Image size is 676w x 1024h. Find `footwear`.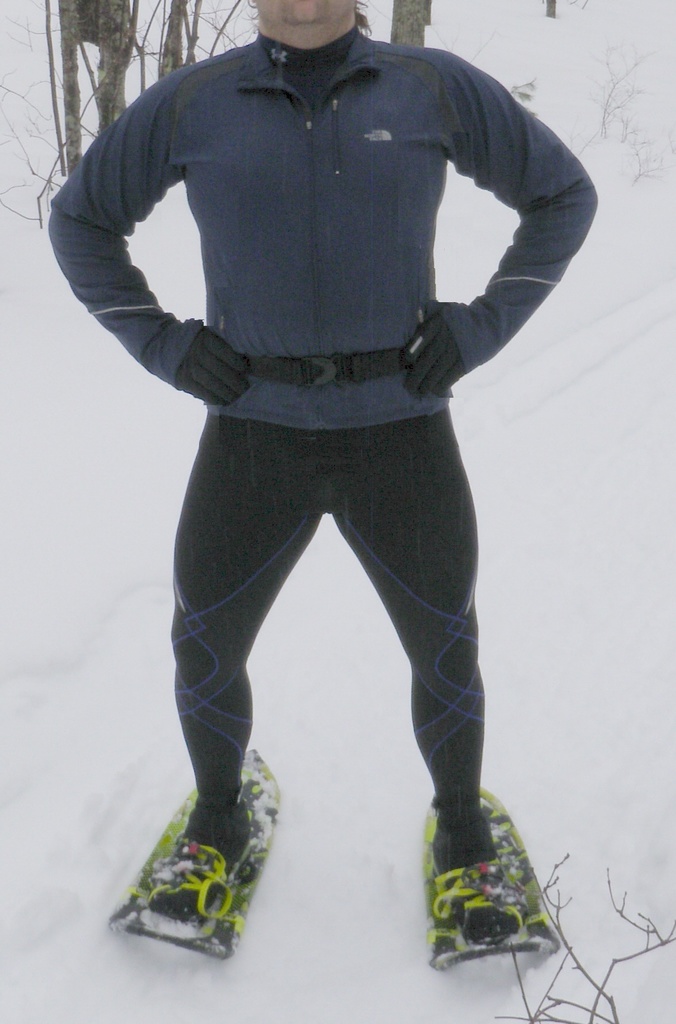
x1=138 y1=794 x2=255 y2=939.
